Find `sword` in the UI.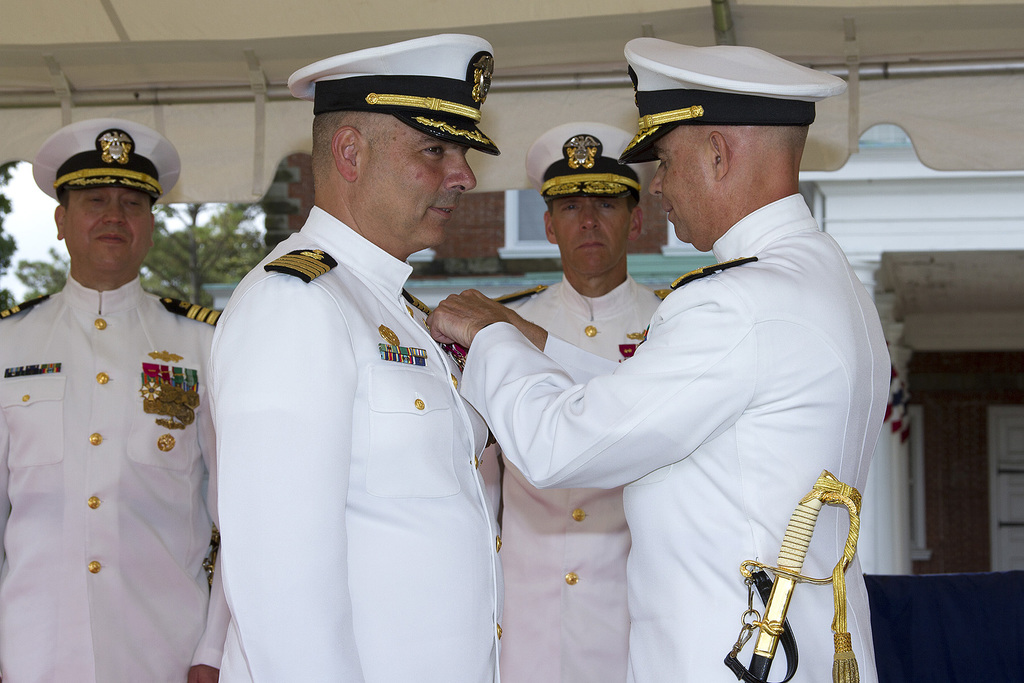
UI element at box=[738, 467, 862, 682].
